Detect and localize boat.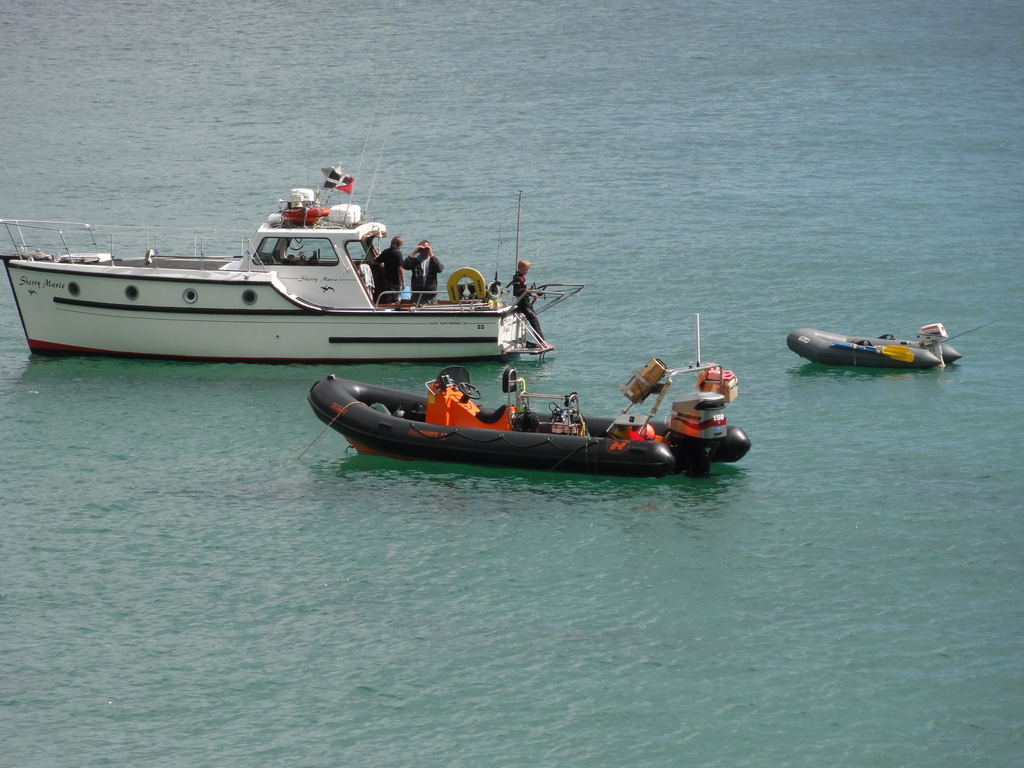
Localized at {"x1": 0, "y1": 163, "x2": 671, "y2": 371}.
